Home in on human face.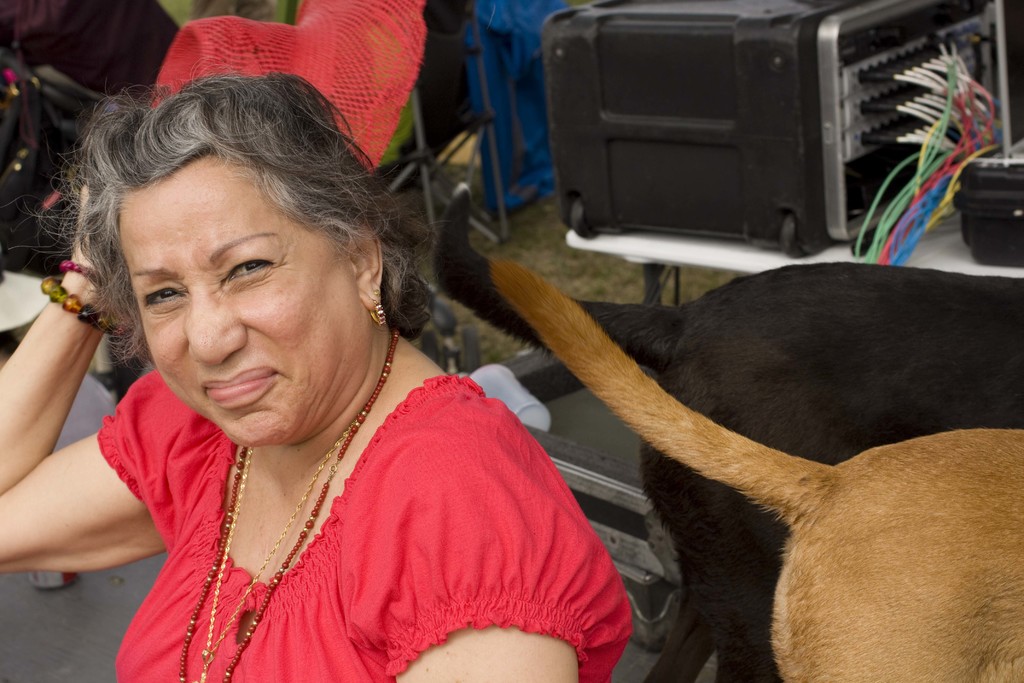
Homed in at <region>115, 152, 372, 451</region>.
